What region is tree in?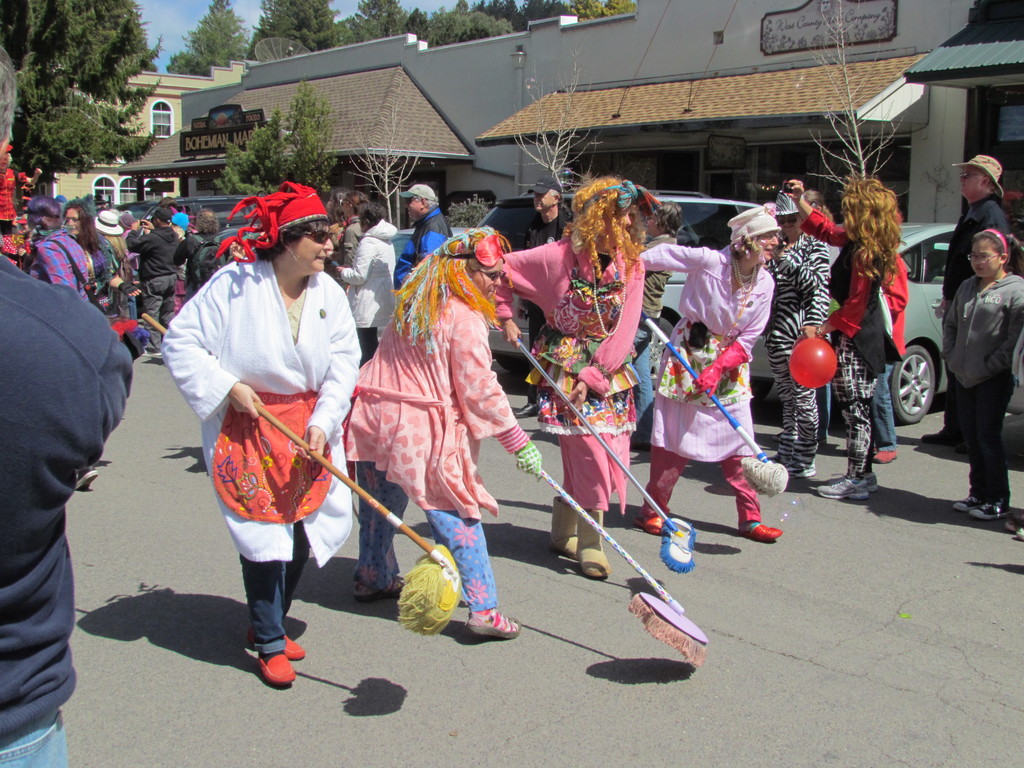
x1=806 y1=1 x2=911 y2=212.
